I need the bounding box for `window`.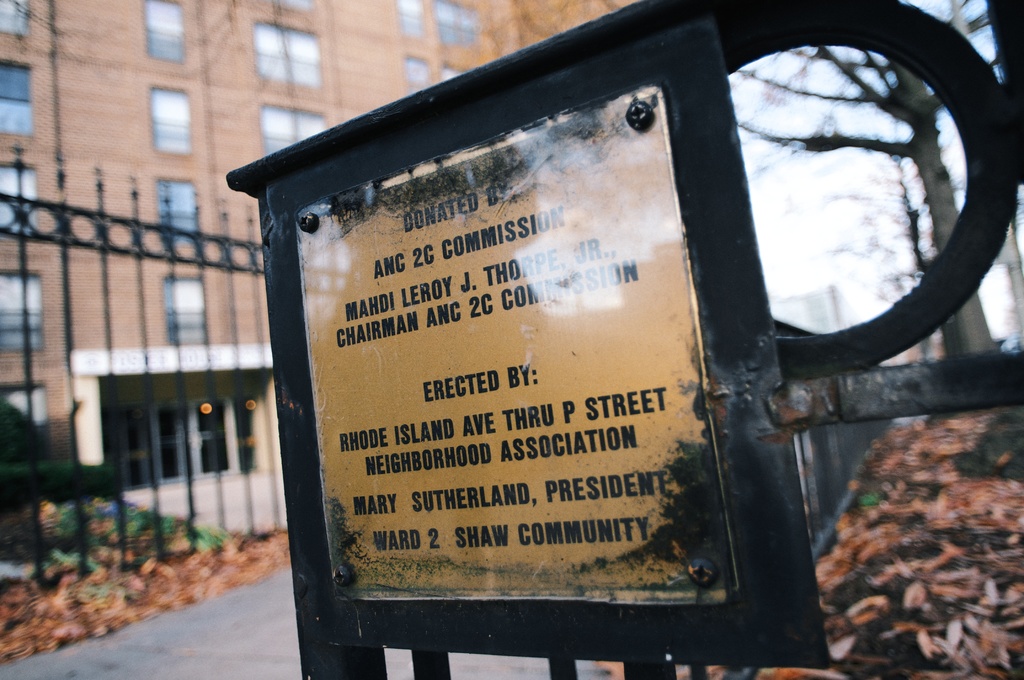
Here it is: 435 0 480 44.
